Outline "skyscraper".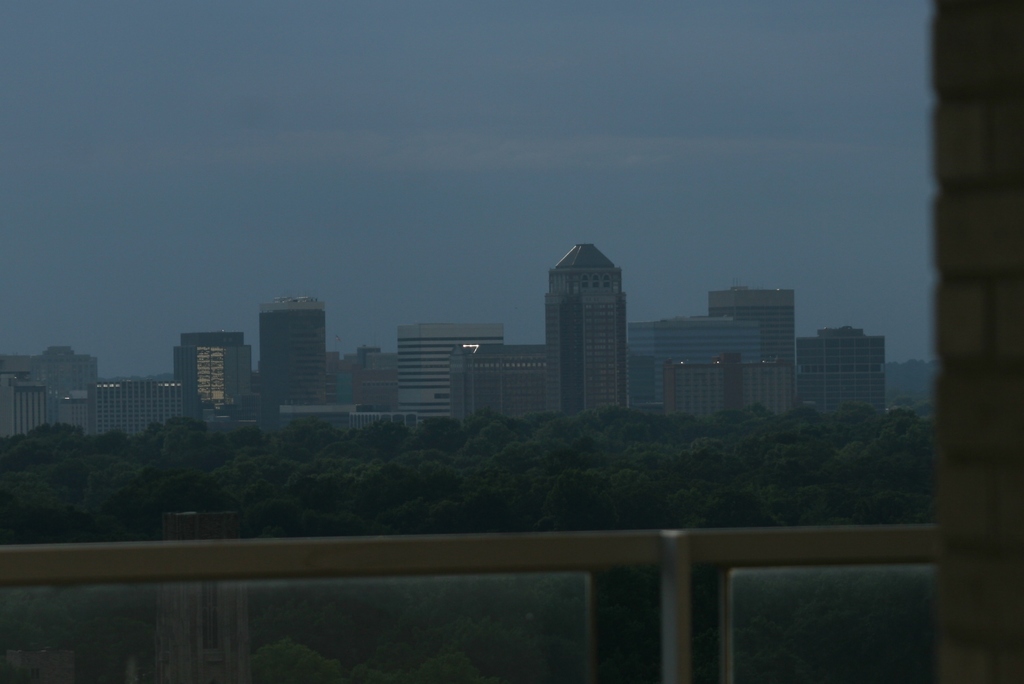
Outline: bbox(251, 301, 319, 414).
